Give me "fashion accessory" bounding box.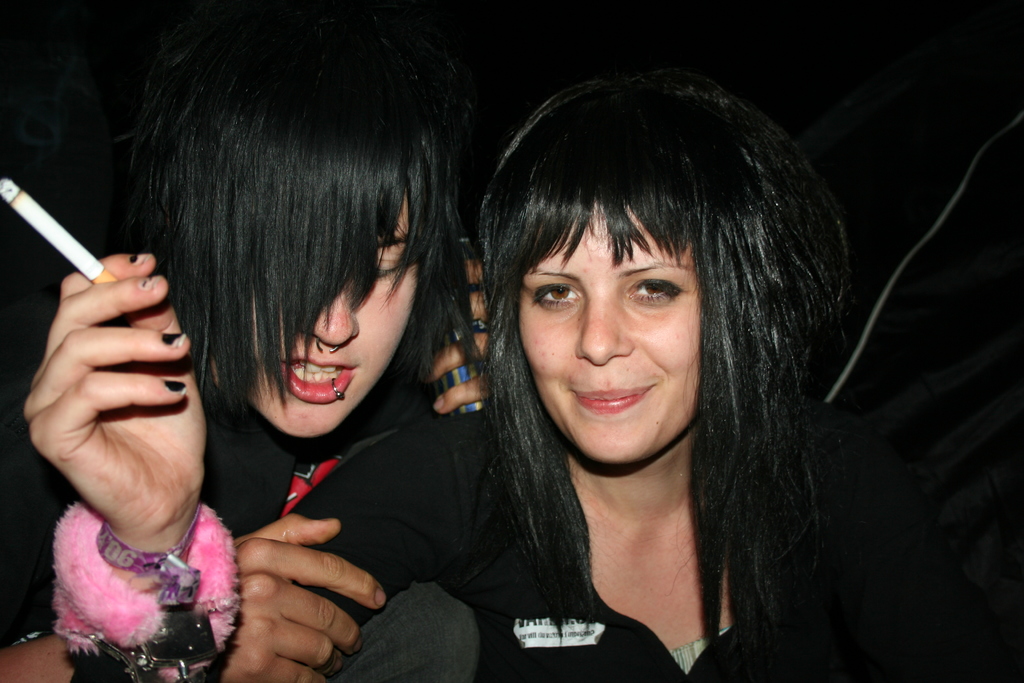
l=334, t=374, r=342, b=399.
